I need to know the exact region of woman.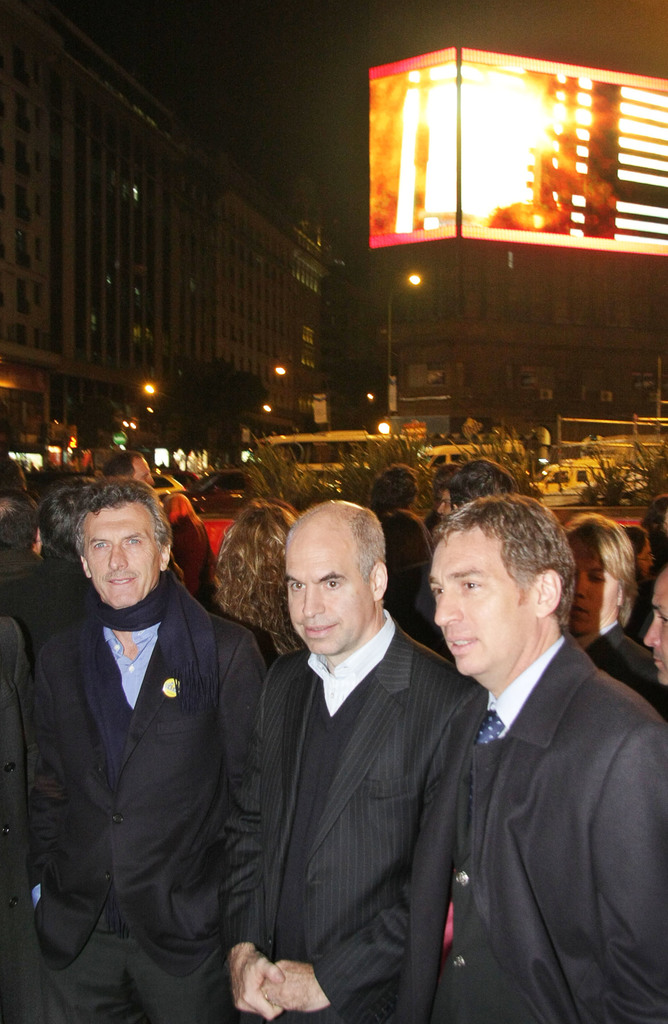
Region: (559,513,667,726).
